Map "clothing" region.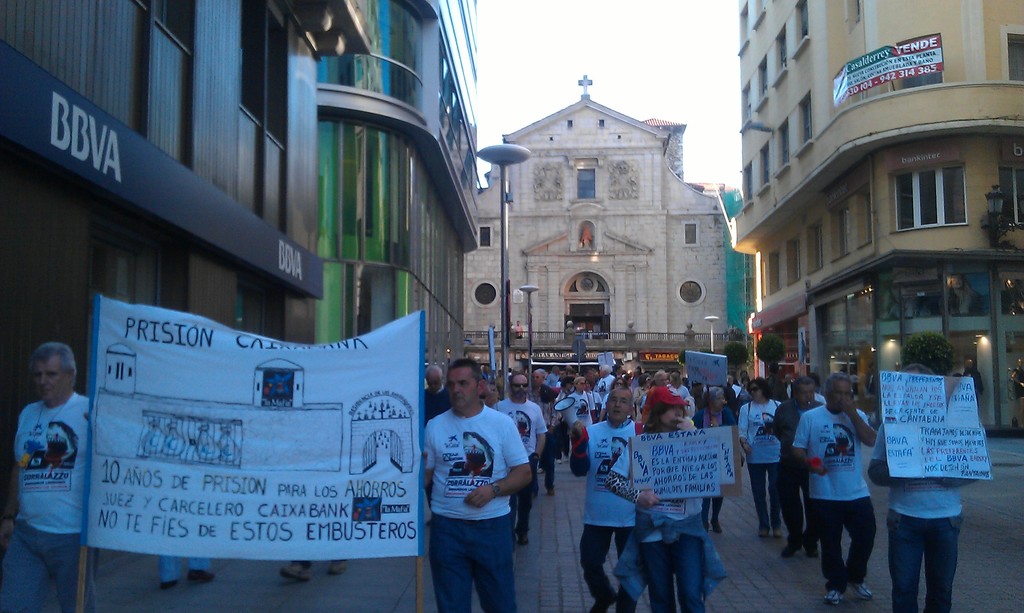
Mapped to detection(533, 392, 559, 494).
